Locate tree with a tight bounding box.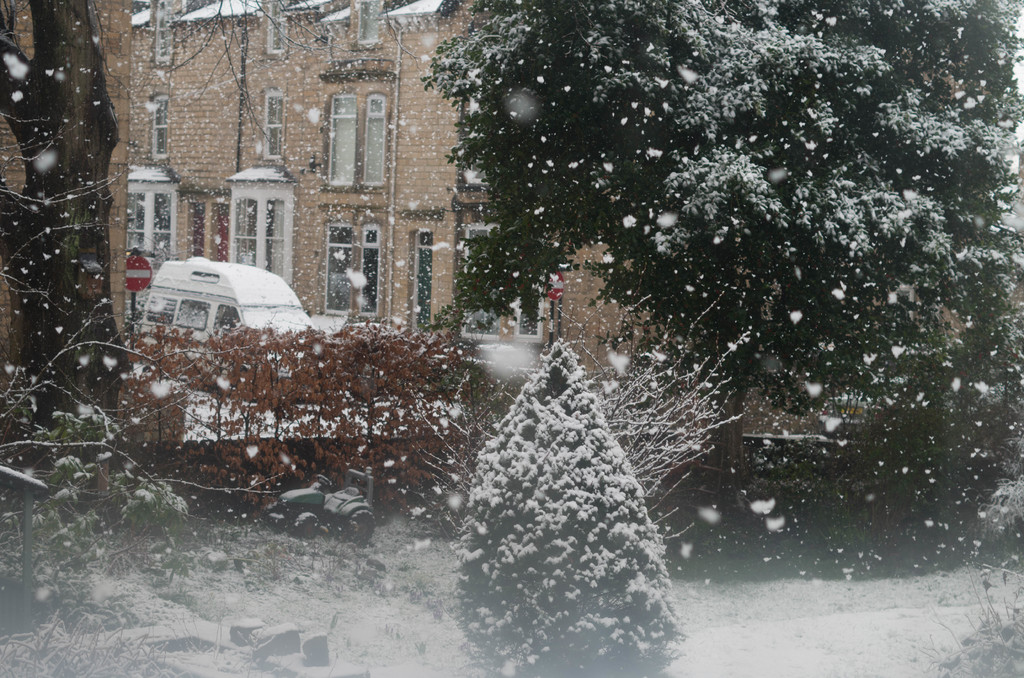
box(385, 19, 993, 425).
